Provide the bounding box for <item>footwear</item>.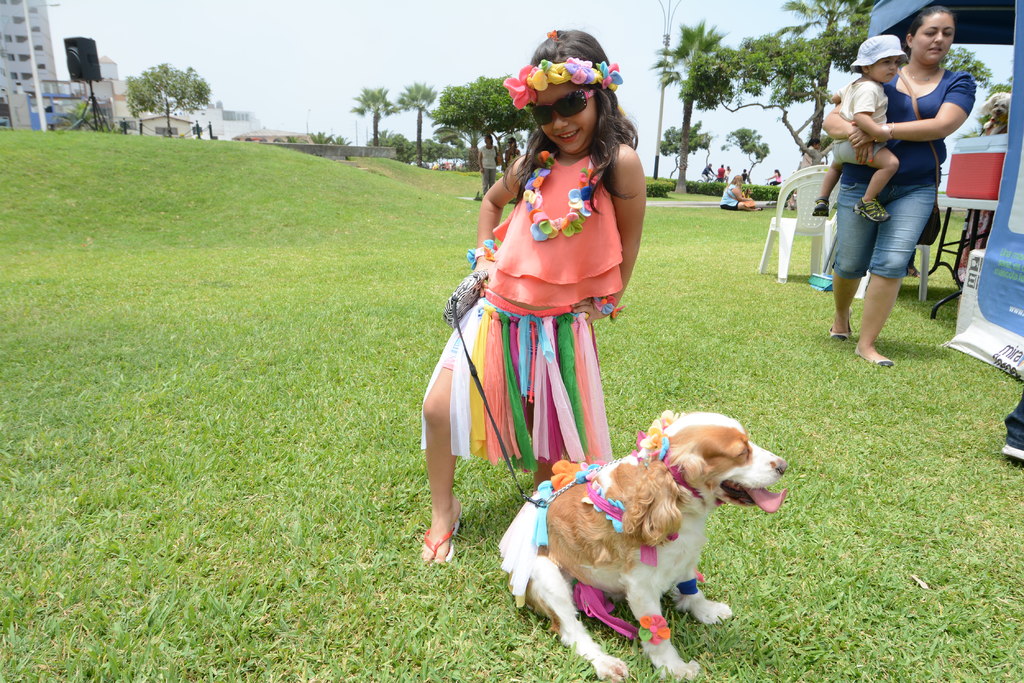
{"left": 905, "top": 266, "right": 926, "bottom": 282}.
